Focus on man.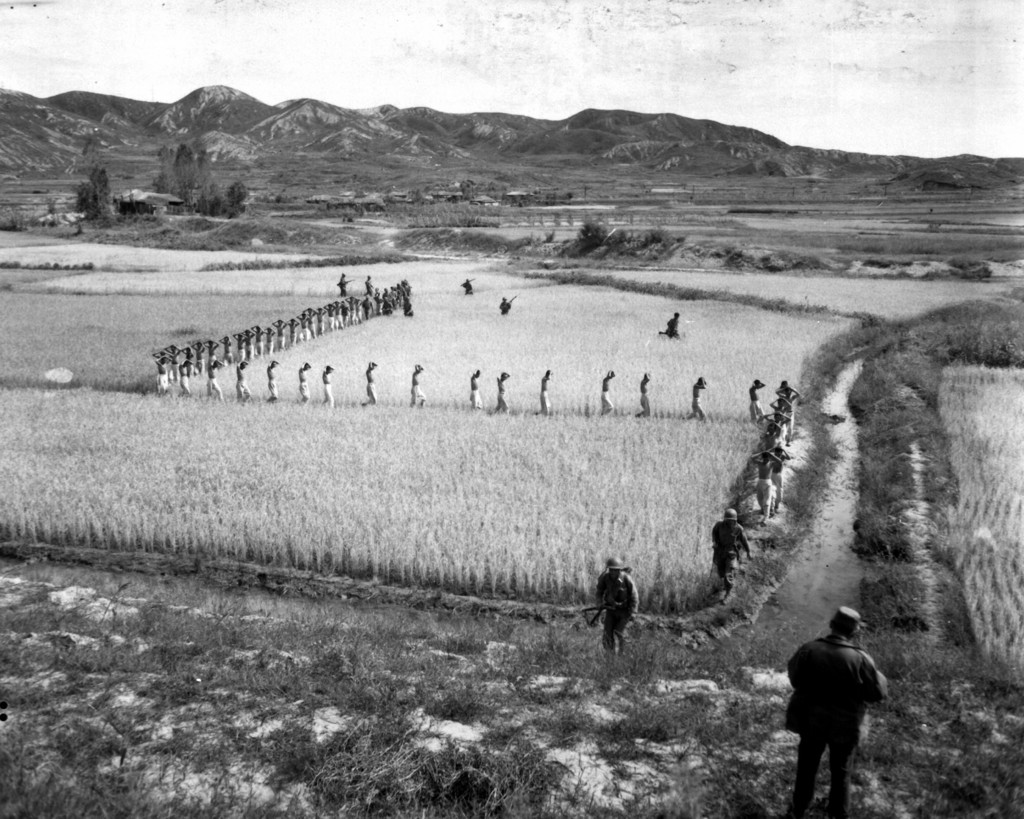
Focused at 497,296,510,314.
